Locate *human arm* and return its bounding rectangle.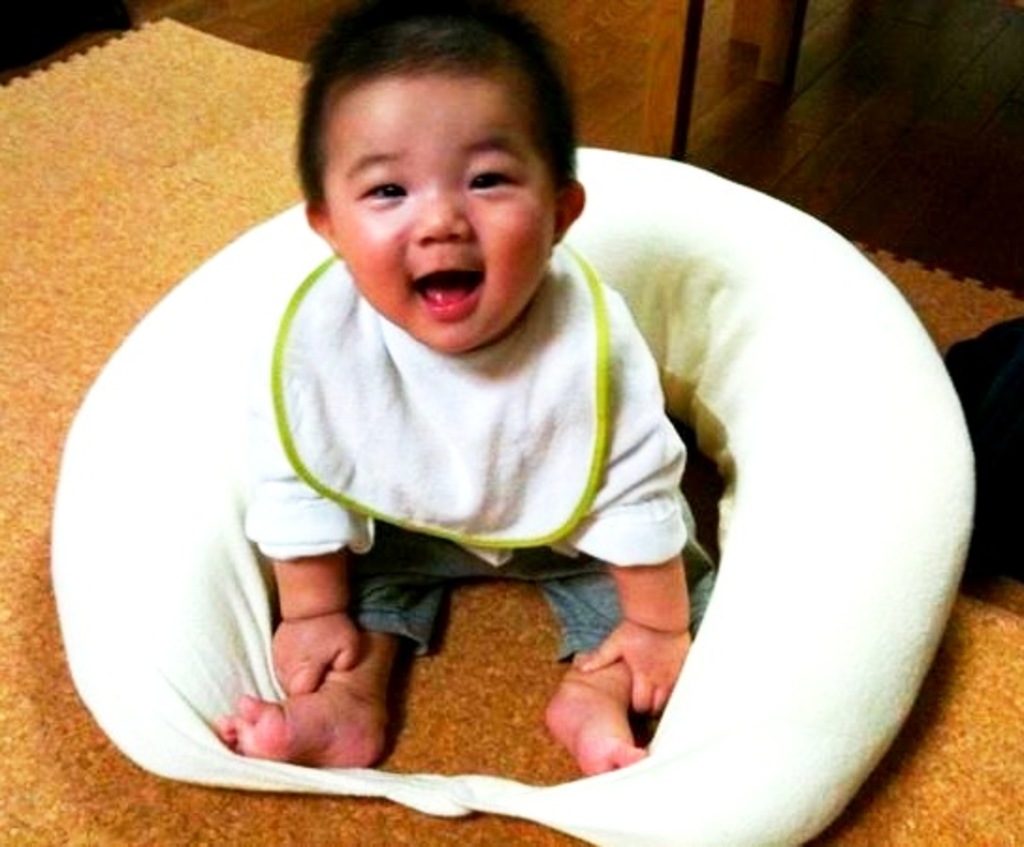
region(250, 275, 378, 702).
